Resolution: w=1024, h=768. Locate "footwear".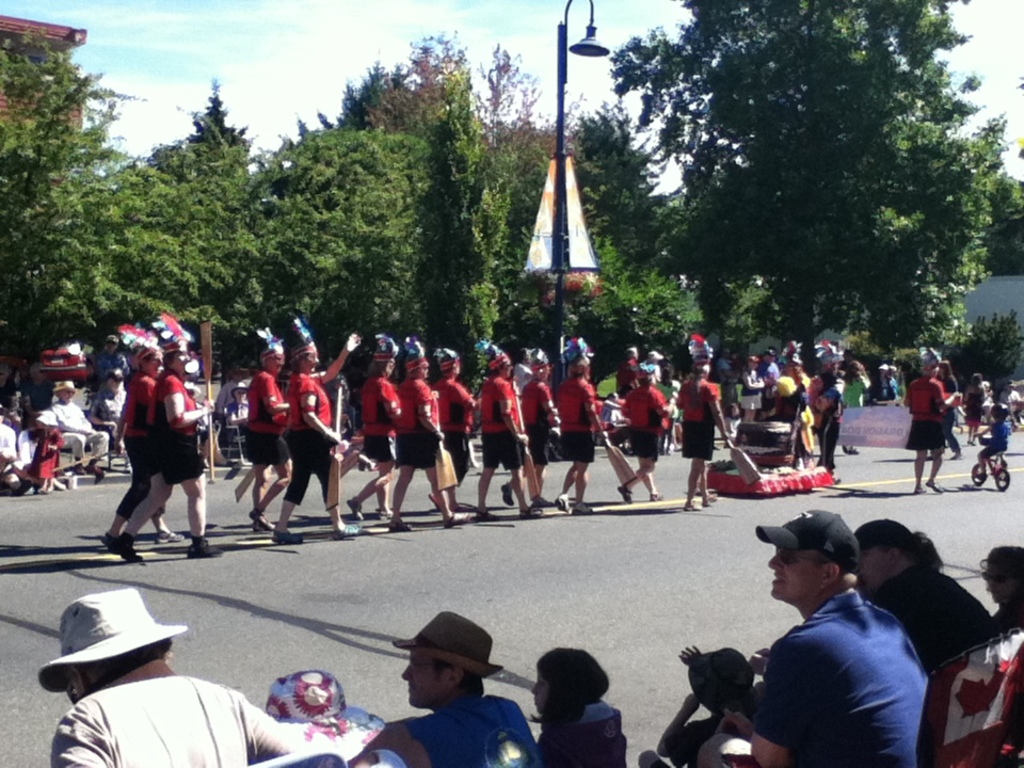
bbox=(524, 508, 538, 518).
